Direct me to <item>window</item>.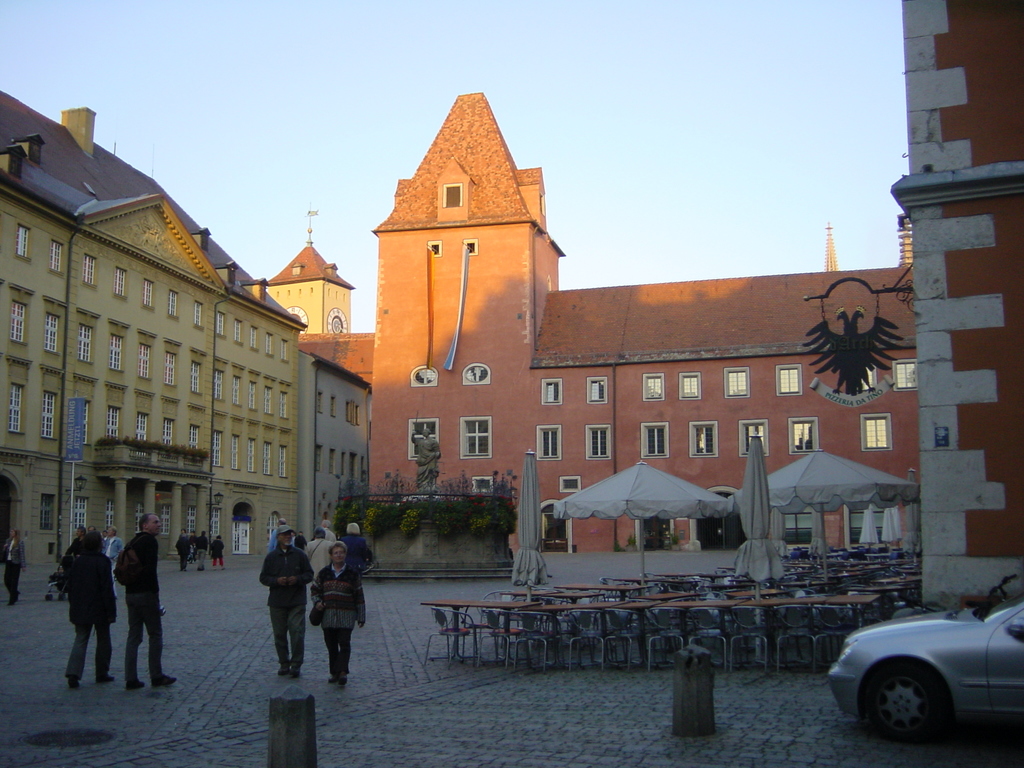
Direction: 186:425:199:447.
